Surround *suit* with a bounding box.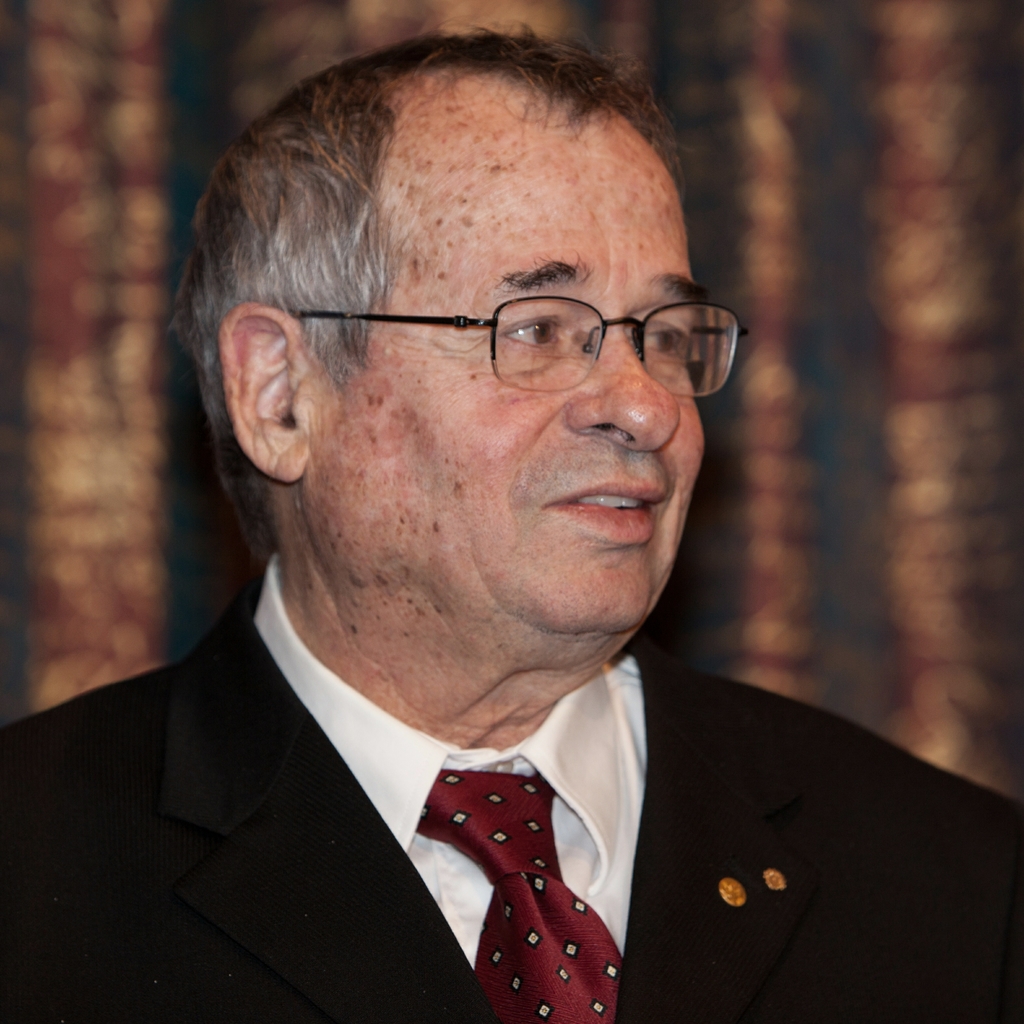
left=0, top=541, right=956, bottom=996.
